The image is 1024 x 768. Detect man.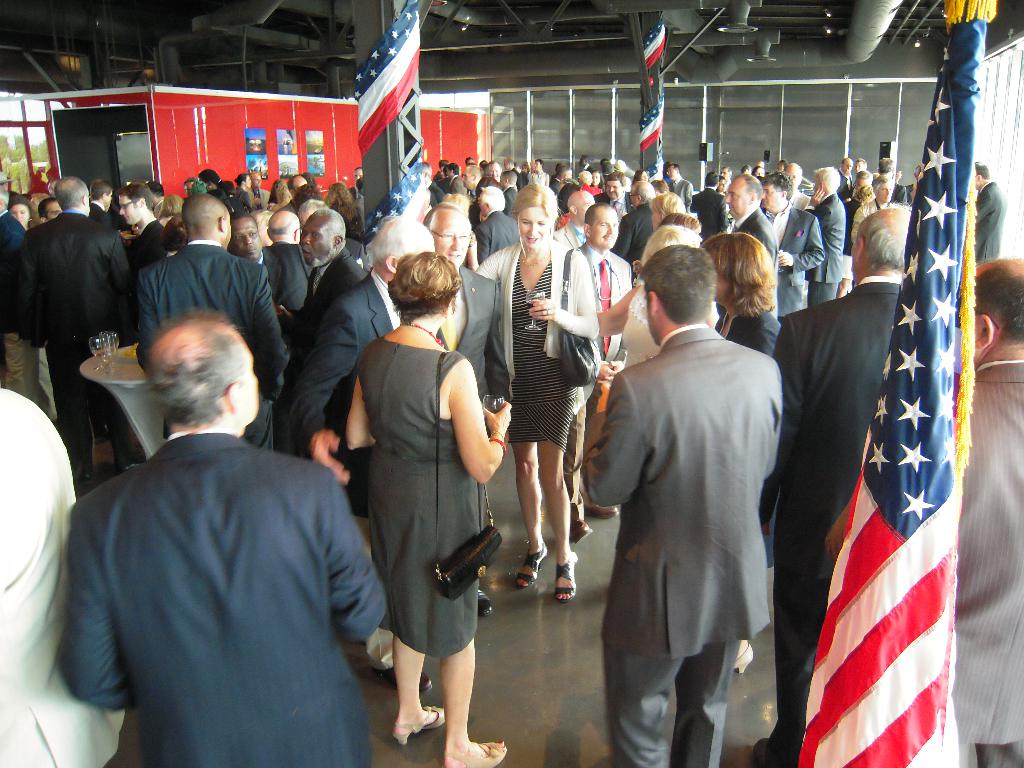
Detection: [579,155,599,175].
